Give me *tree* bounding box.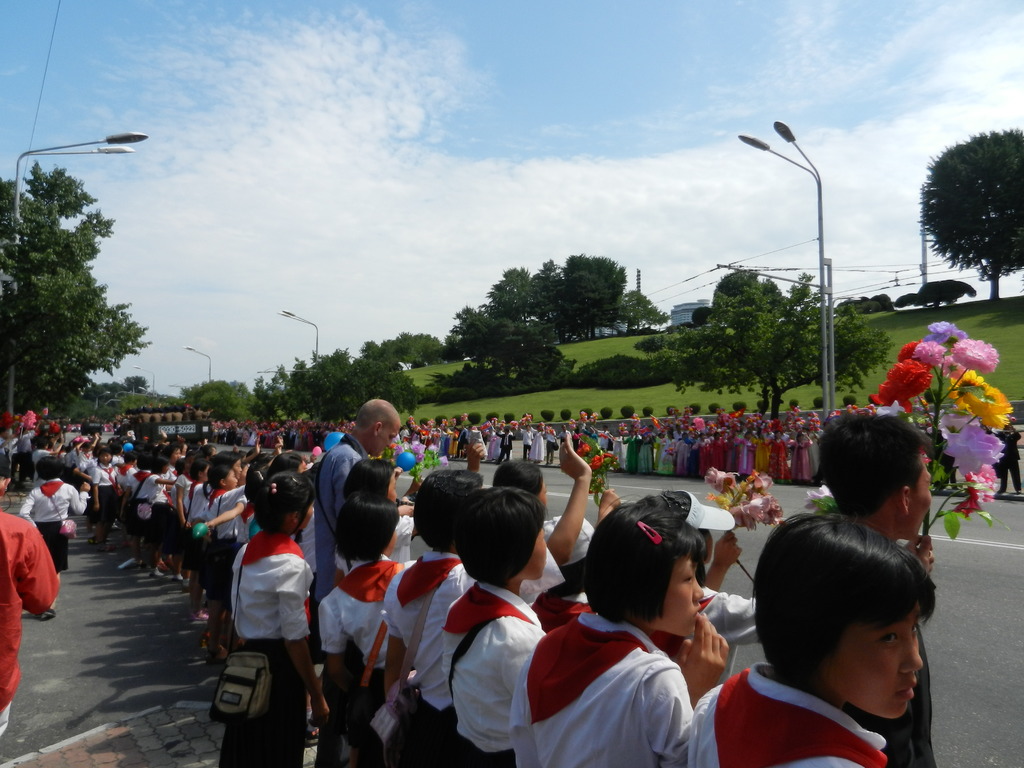
<box>103,381,123,400</box>.
